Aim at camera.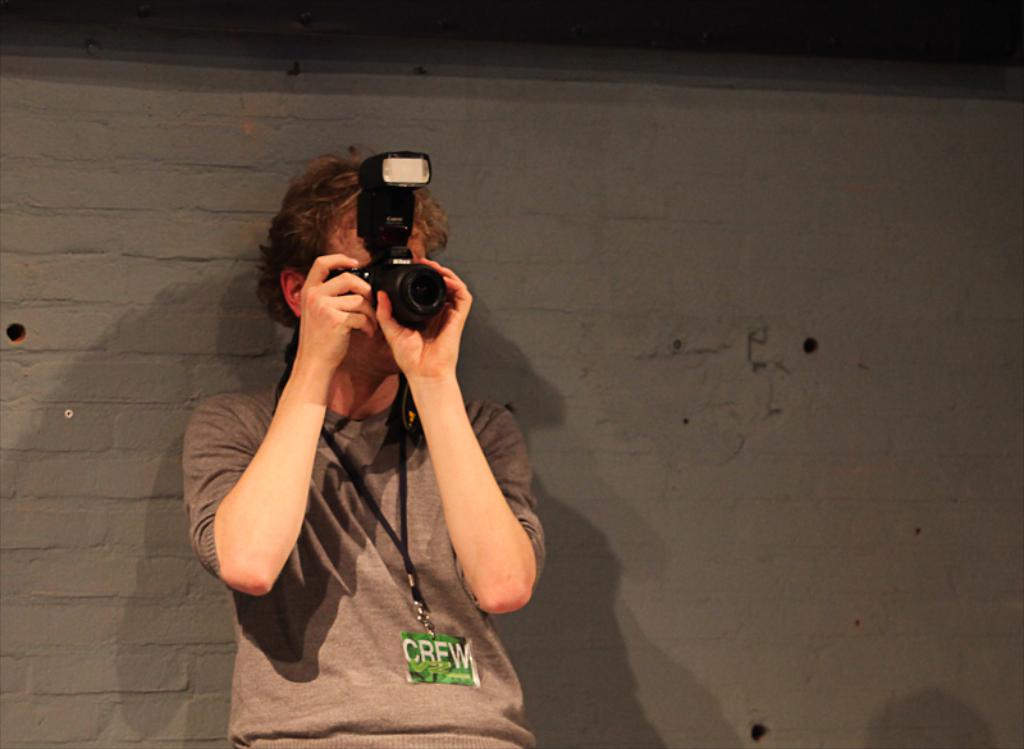
Aimed at (left=333, top=151, right=454, bottom=346).
